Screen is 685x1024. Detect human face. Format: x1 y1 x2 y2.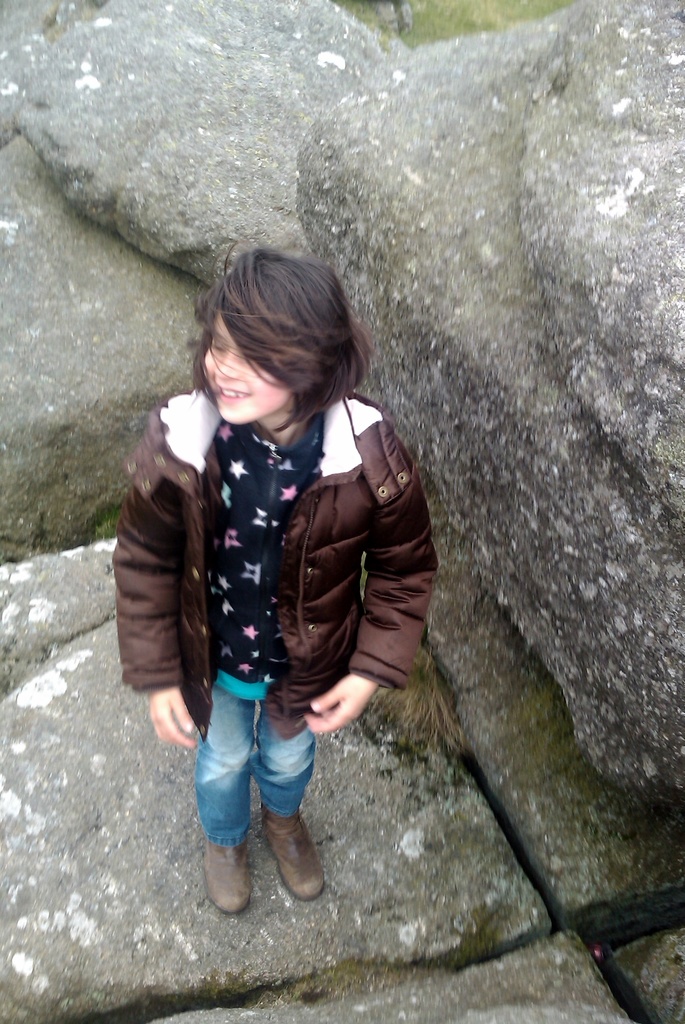
202 322 299 428.
